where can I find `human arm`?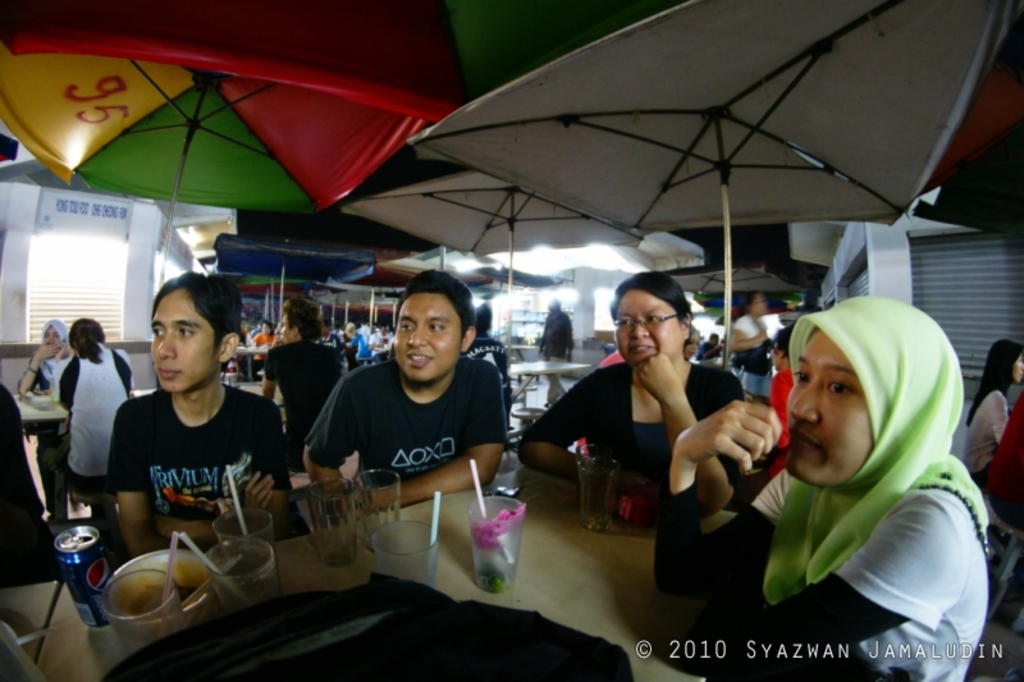
You can find it at 243, 330, 253, 351.
